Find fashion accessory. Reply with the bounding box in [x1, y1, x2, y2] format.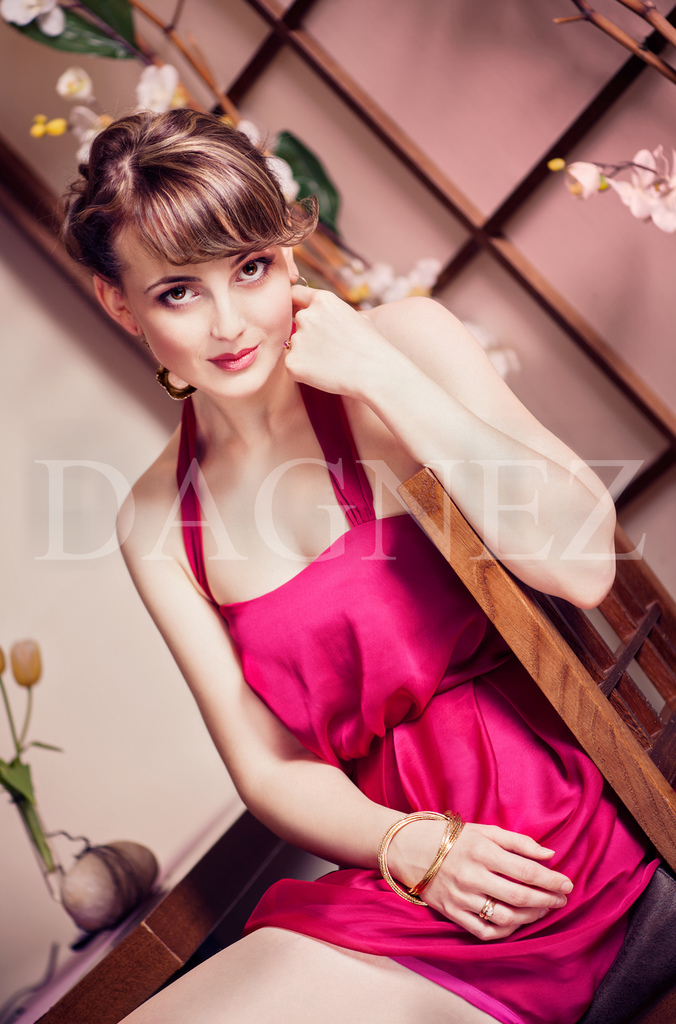
[478, 892, 494, 924].
